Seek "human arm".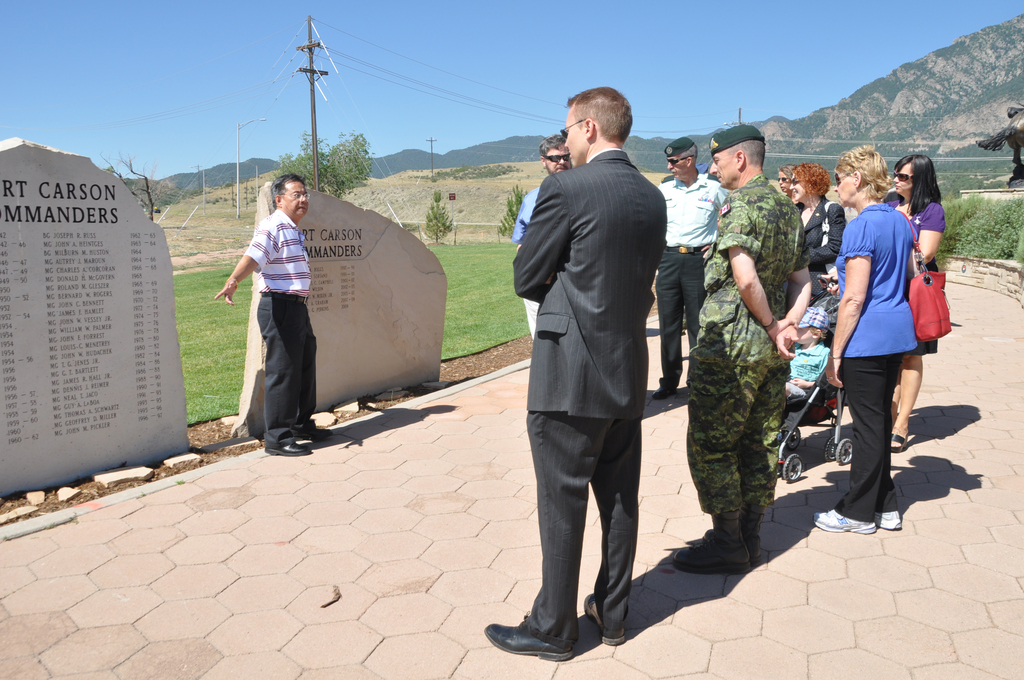
Rect(211, 218, 274, 310).
